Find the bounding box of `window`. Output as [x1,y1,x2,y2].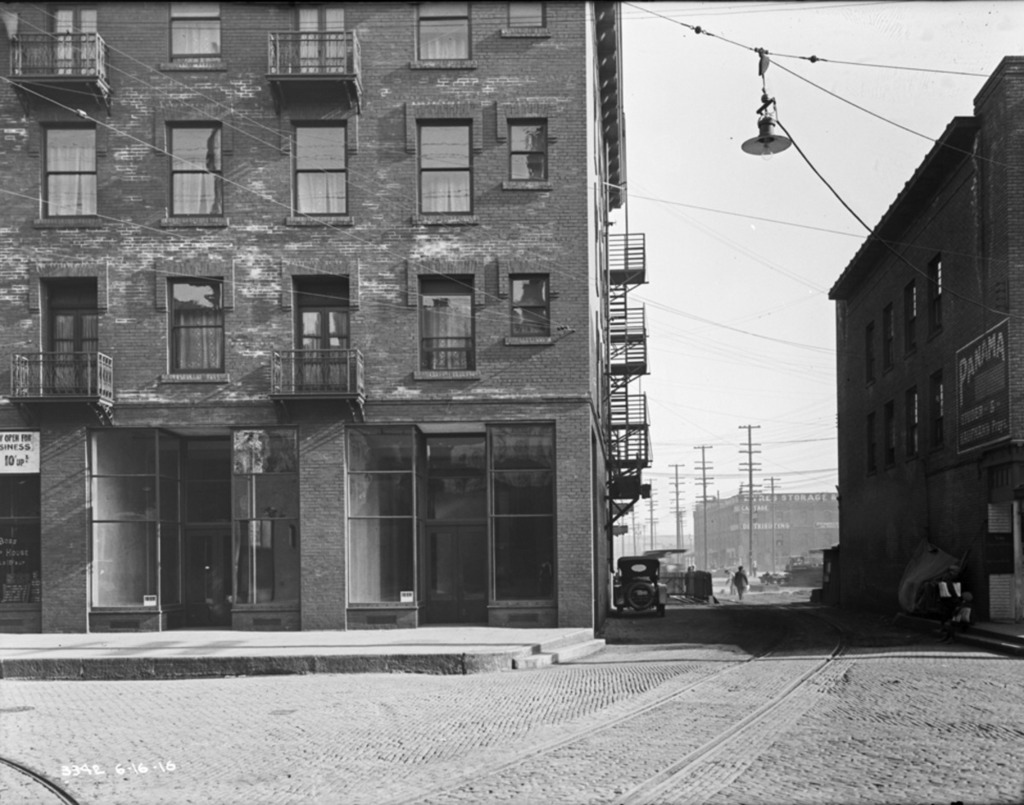
[900,277,922,363].
